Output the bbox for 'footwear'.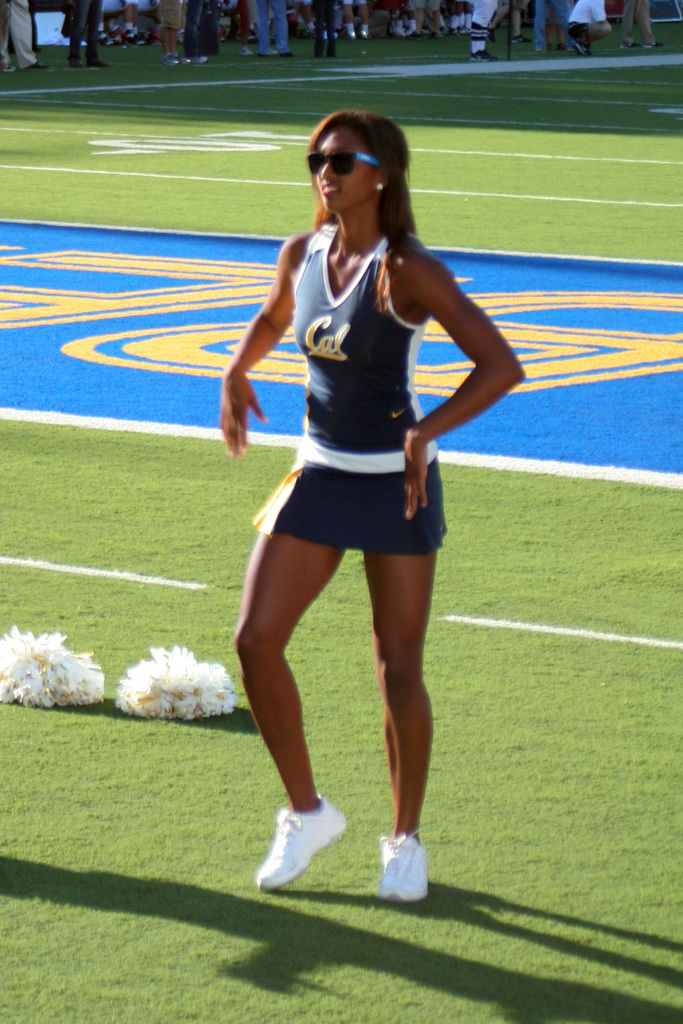
box=[68, 60, 79, 67].
